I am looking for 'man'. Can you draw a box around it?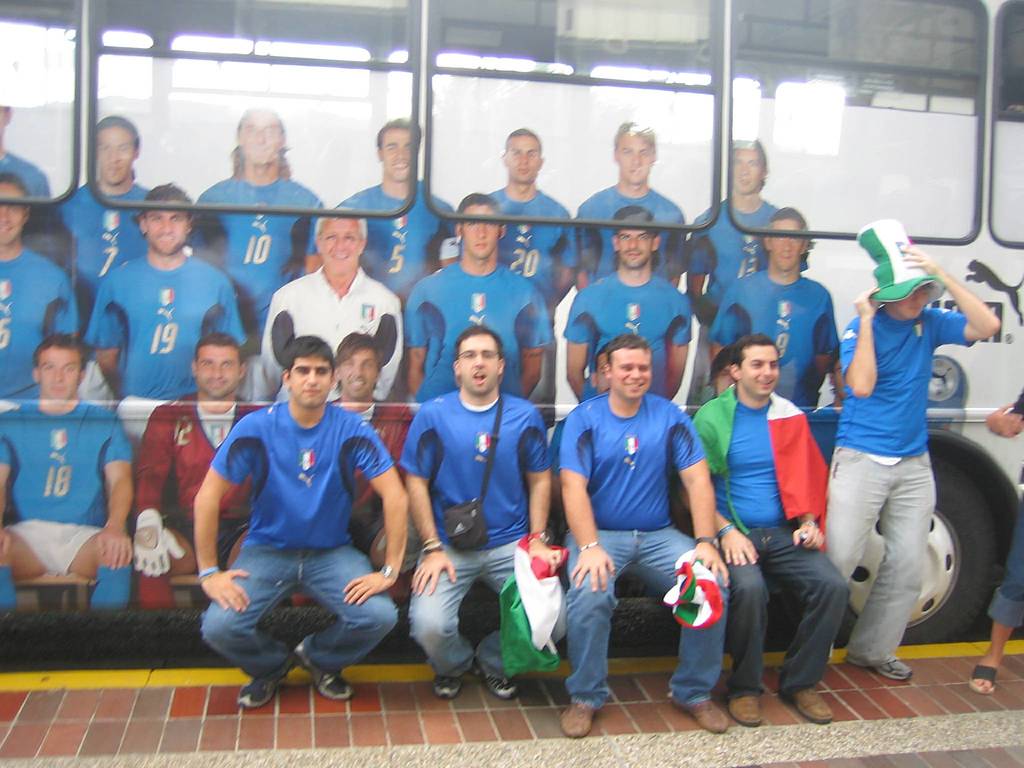
Sure, the bounding box is 84:172:255:424.
